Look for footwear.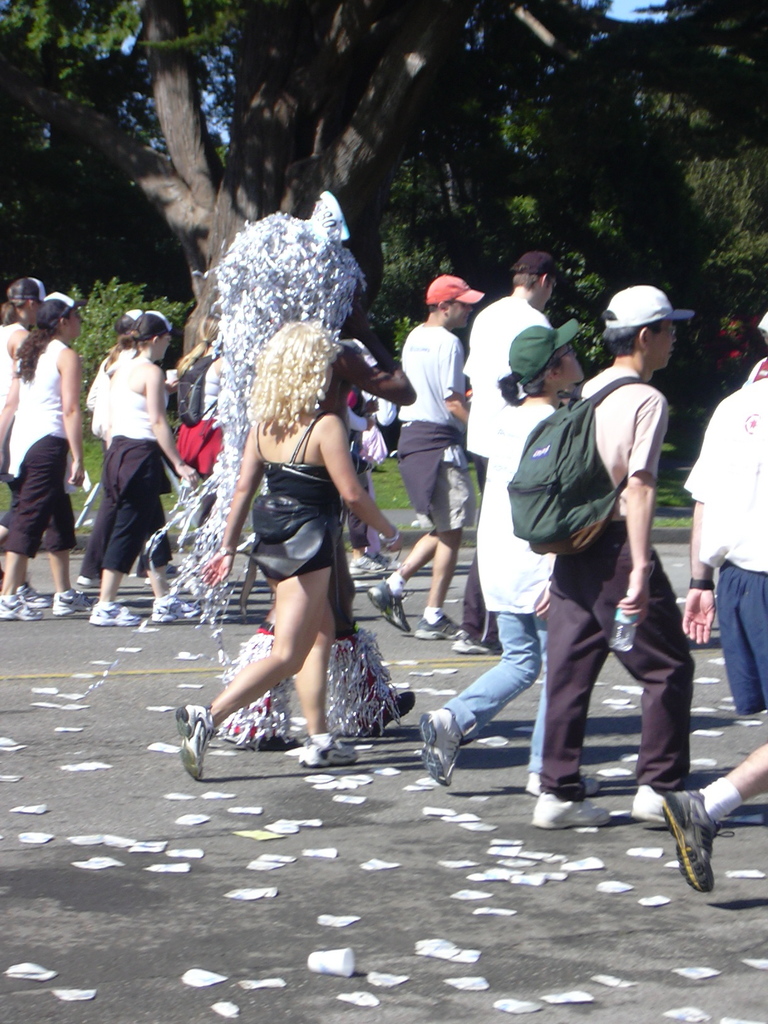
Found: crop(0, 594, 52, 624).
